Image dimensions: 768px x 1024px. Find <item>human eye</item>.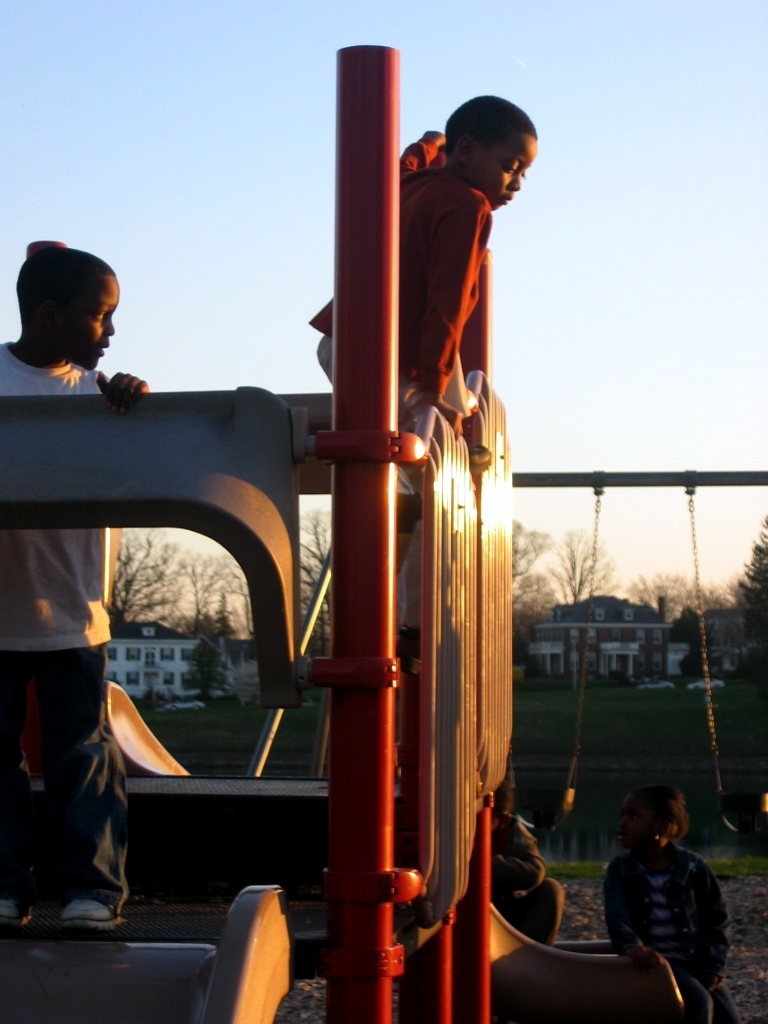
region(522, 170, 527, 183).
